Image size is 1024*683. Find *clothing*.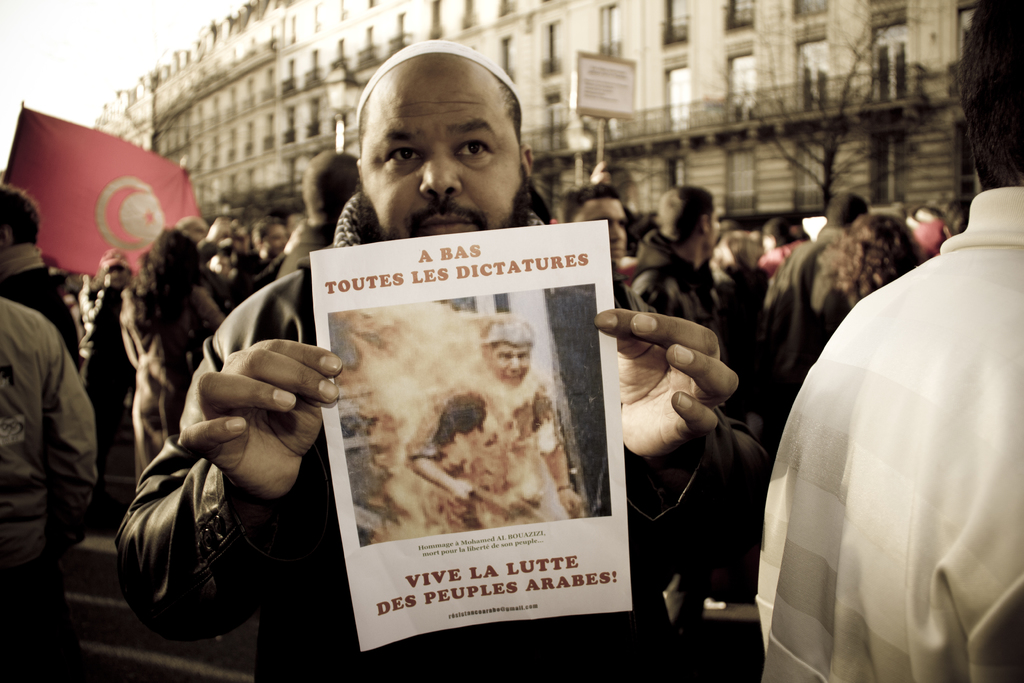
(0, 294, 97, 682).
